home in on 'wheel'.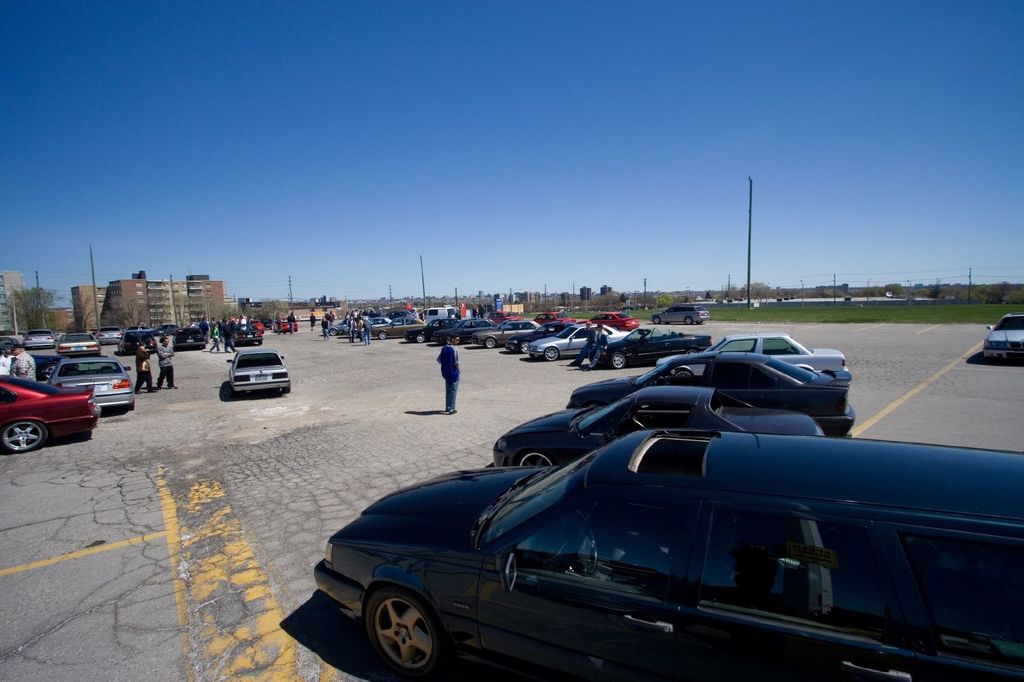
Homed in at 517/451/556/471.
